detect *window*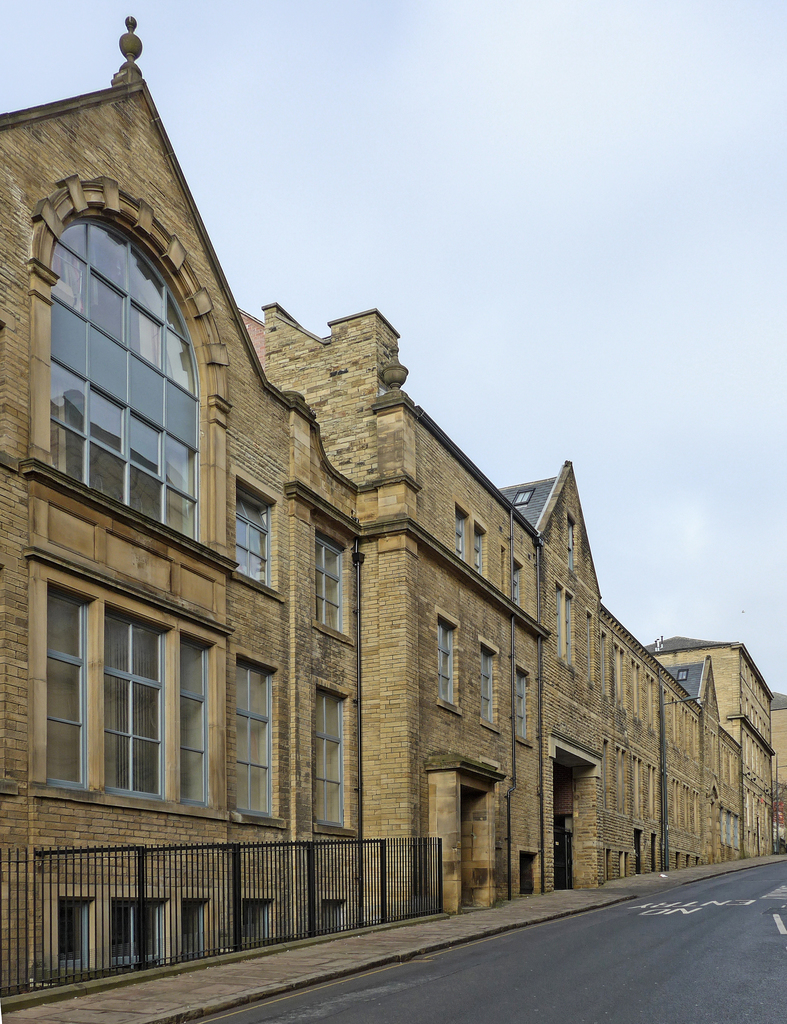
{"x1": 475, "y1": 524, "x2": 487, "y2": 574}
